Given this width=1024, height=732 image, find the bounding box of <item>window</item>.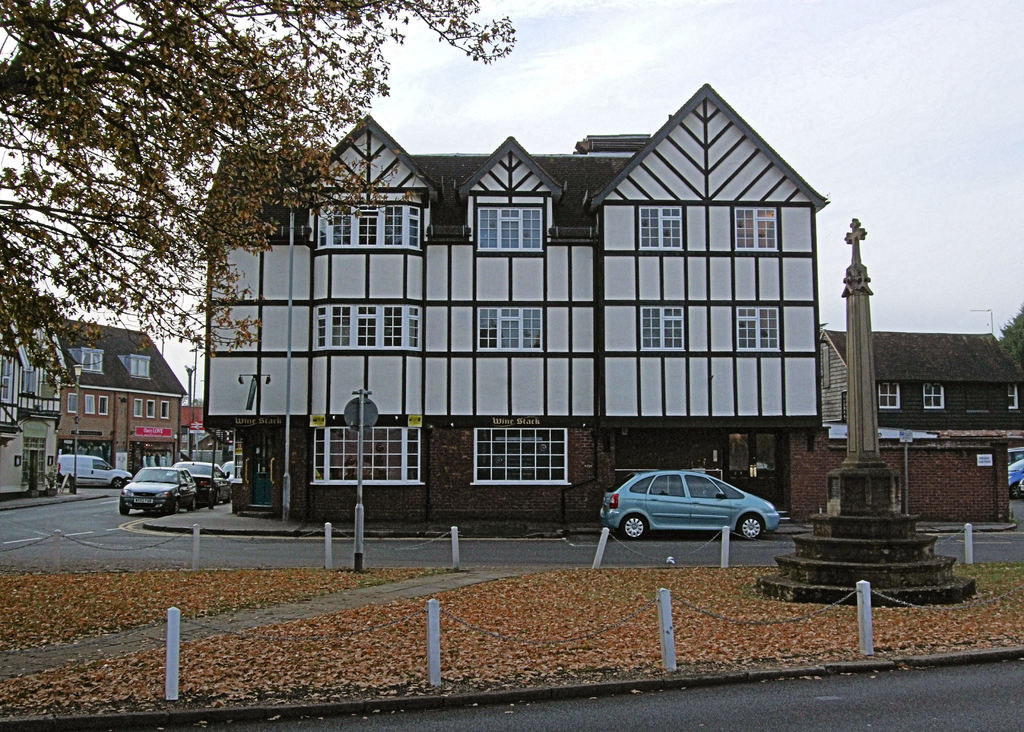
[left=473, top=432, right=568, bottom=480].
